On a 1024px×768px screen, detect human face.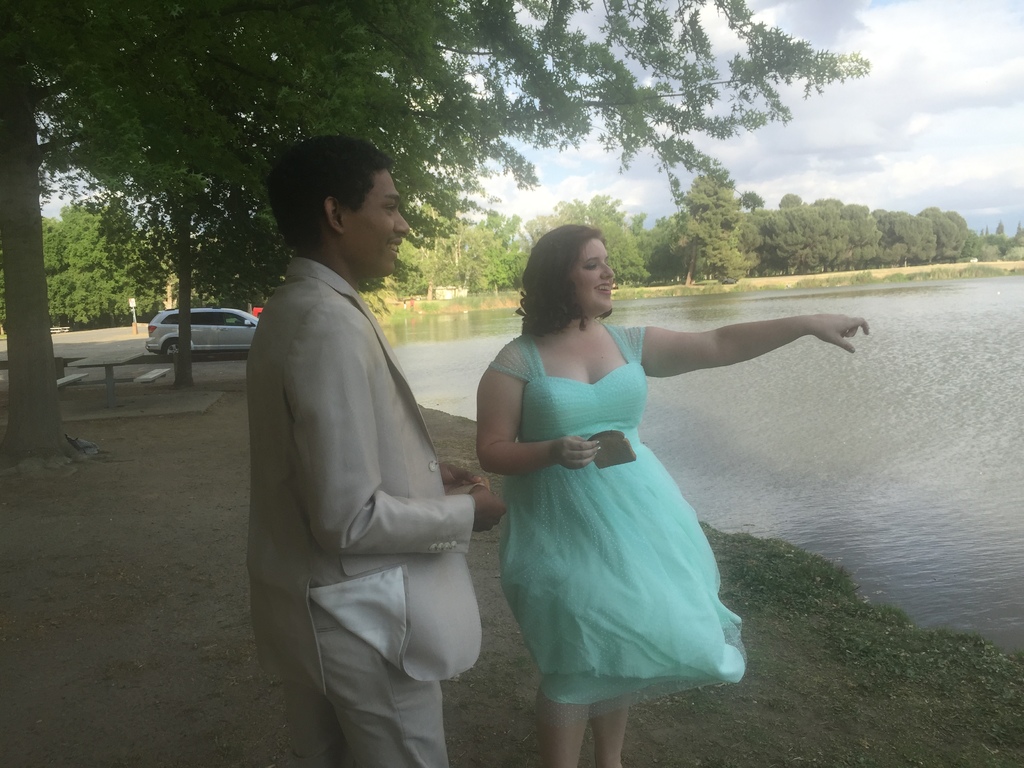
l=571, t=237, r=614, b=314.
